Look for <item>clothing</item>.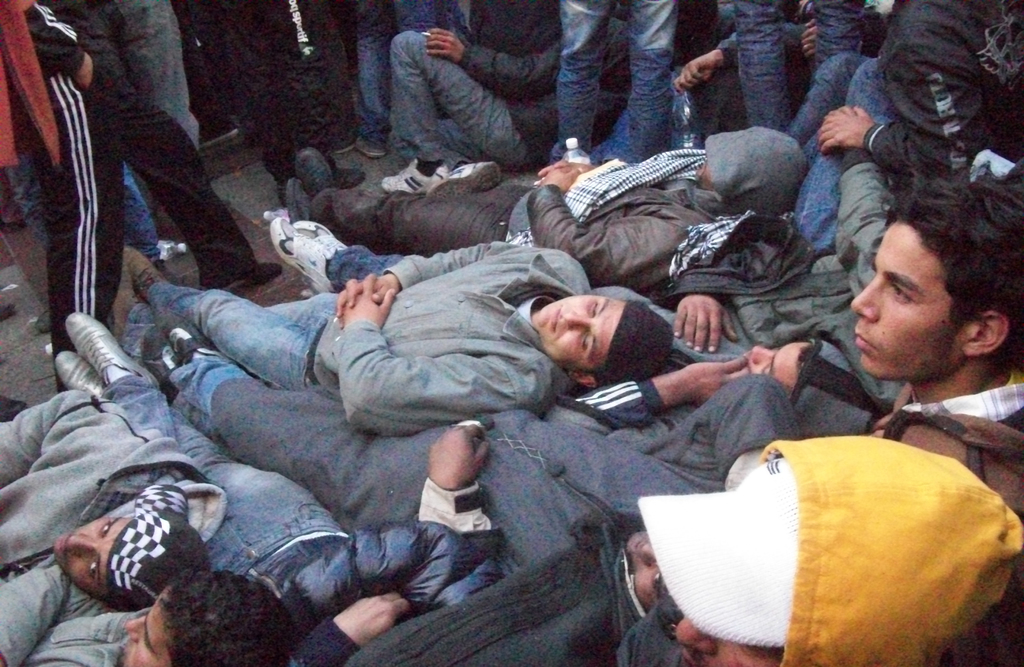
Found: locate(865, 0, 1023, 194).
